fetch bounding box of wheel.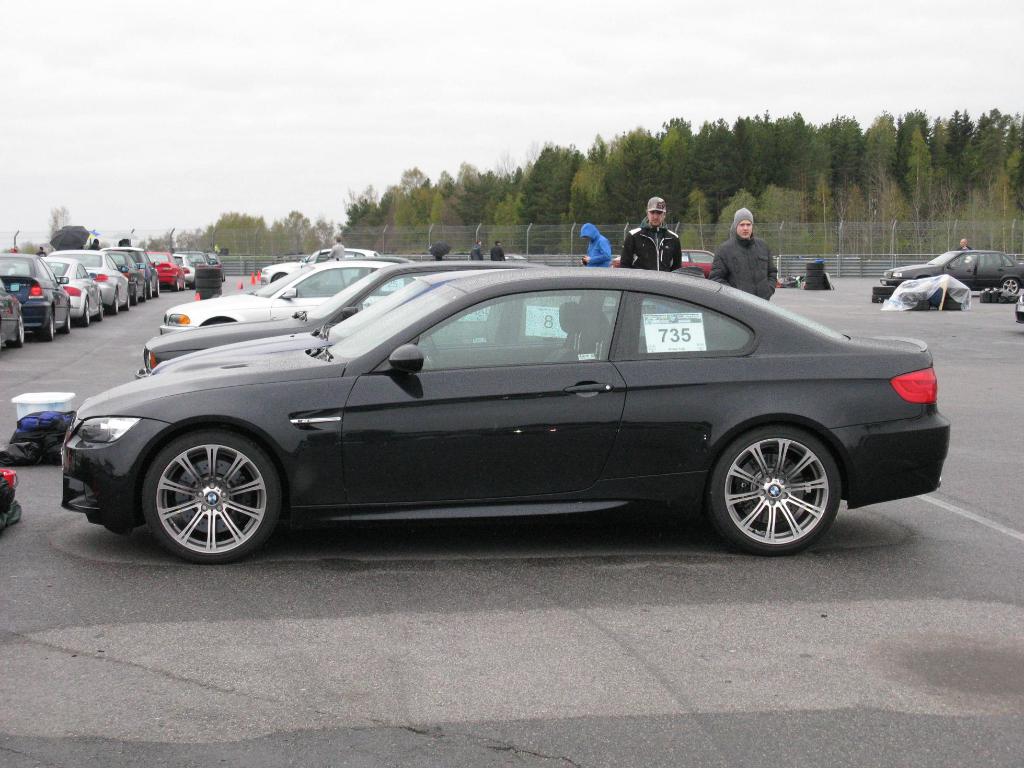
Bbox: <bbox>46, 320, 56, 337</bbox>.
